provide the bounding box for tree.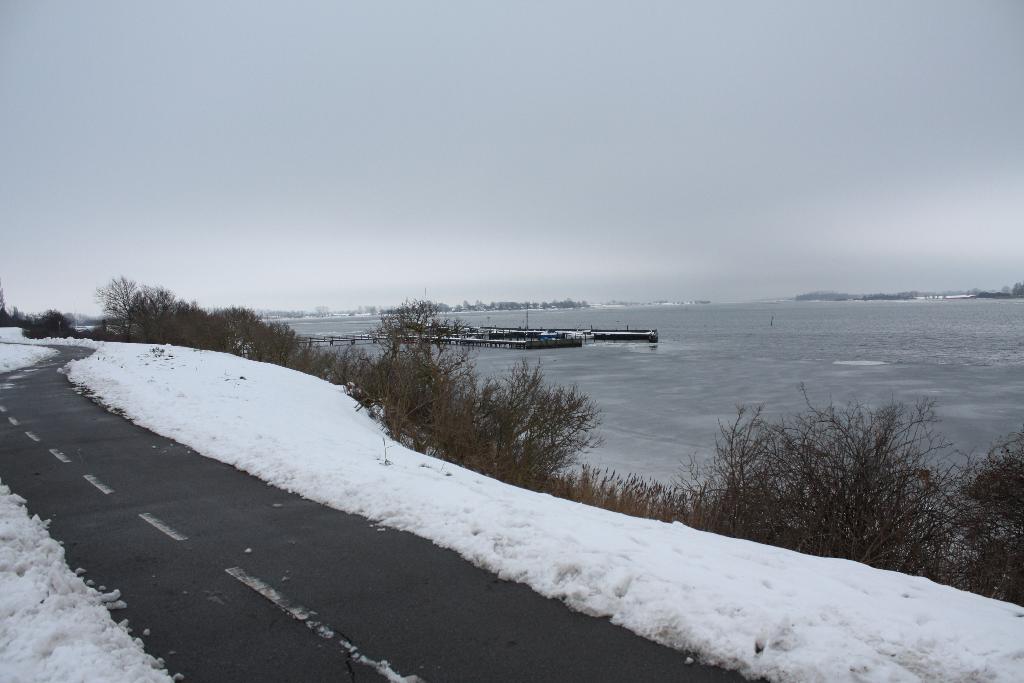
{"left": 375, "top": 293, "right": 460, "bottom": 369}.
